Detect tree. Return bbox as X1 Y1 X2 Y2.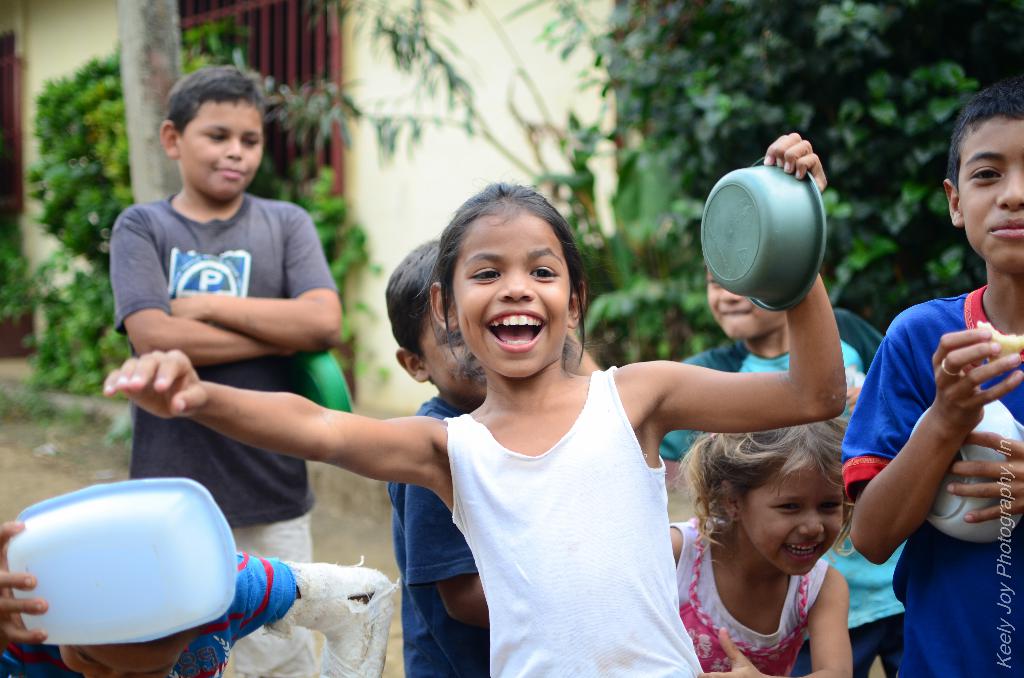
274 0 1021 362.
